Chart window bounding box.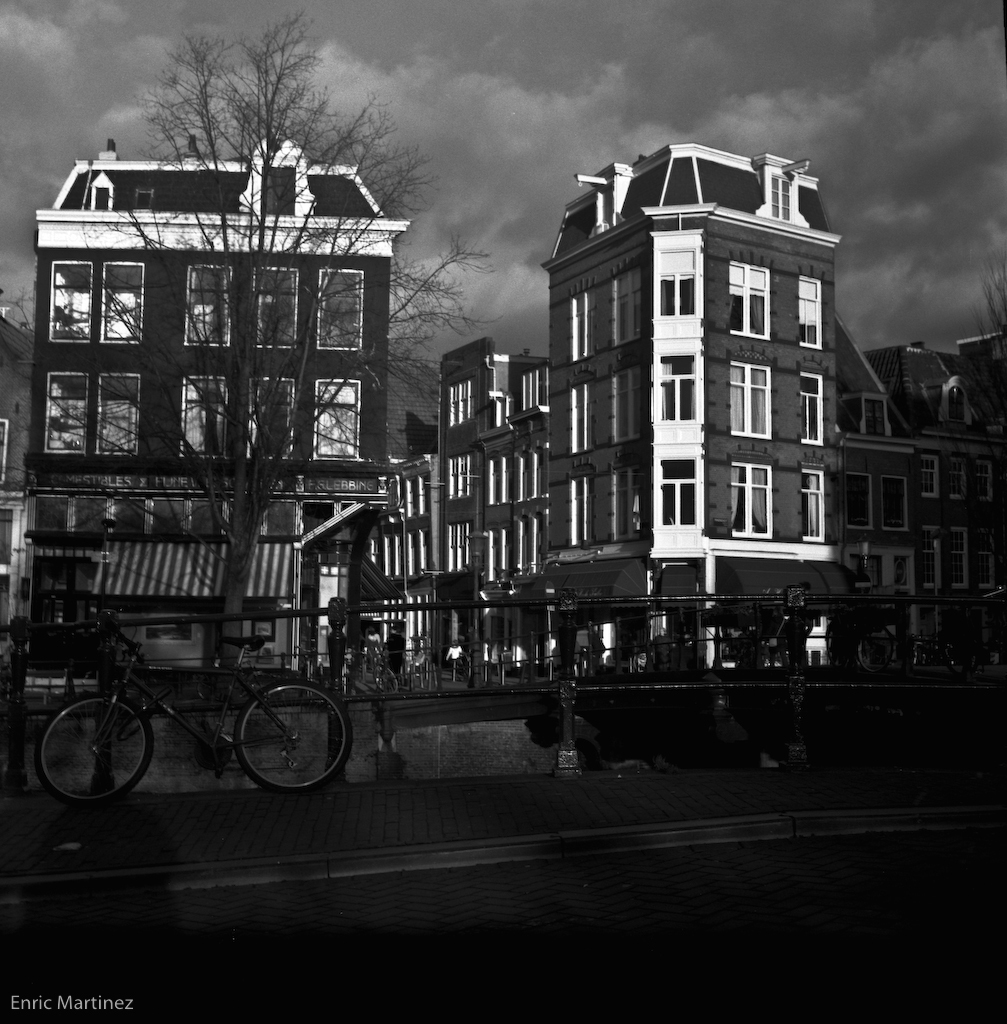
Charted: x1=665, y1=455, x2=697, y2=526.
